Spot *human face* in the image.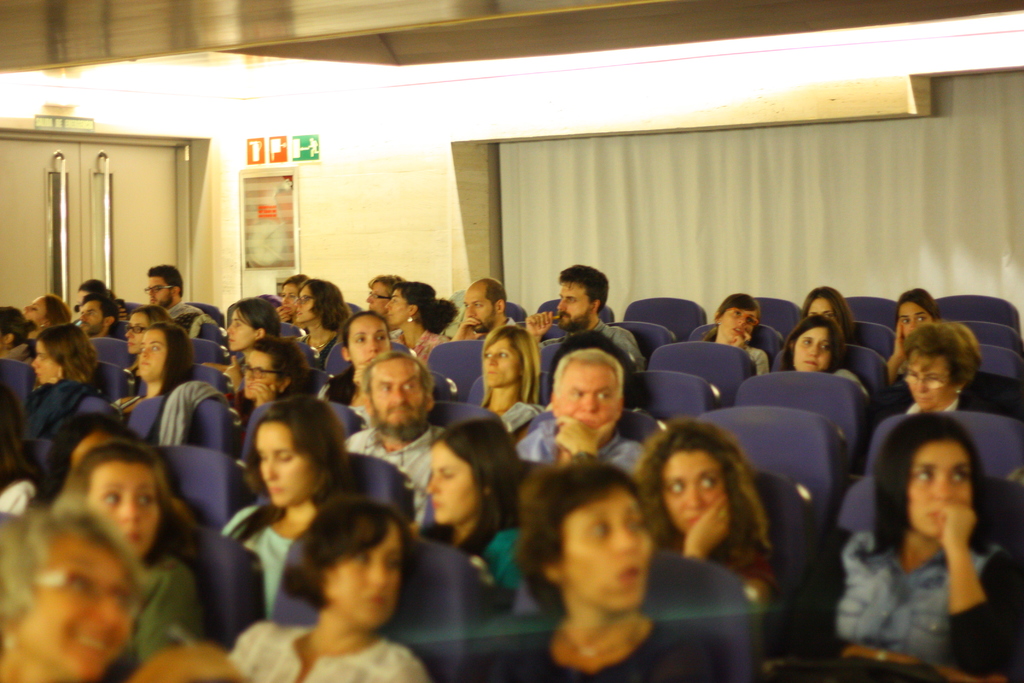
*human face* found at BBox(721, 309, 757, 343).
